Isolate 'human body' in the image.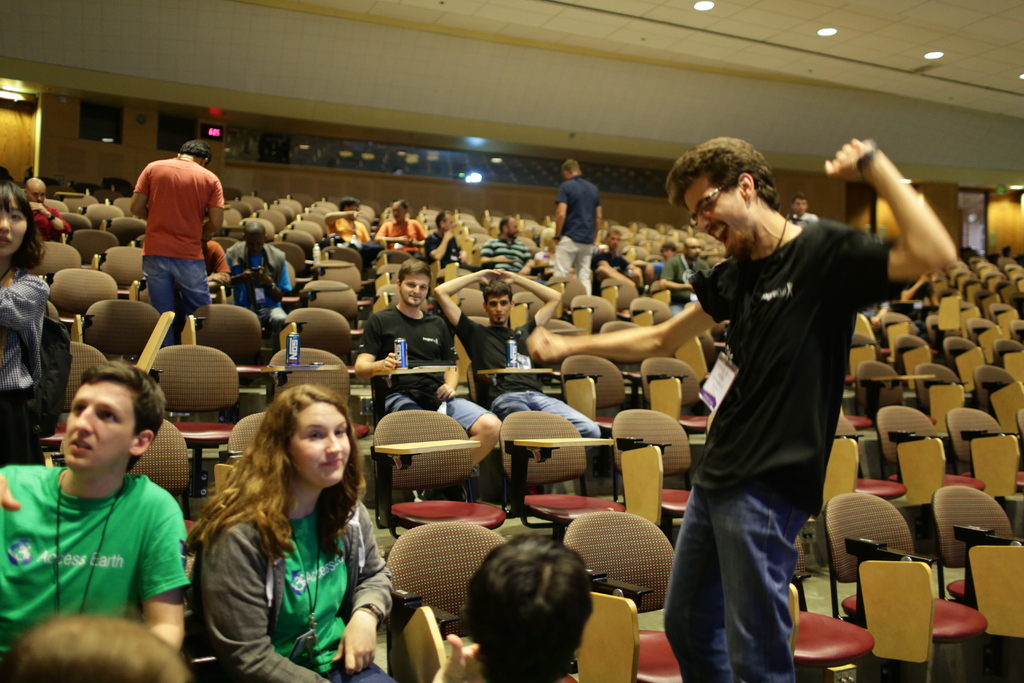
Isolated region: {"left": 0, "top": 179, "right": 50, "bottom": 470}.
